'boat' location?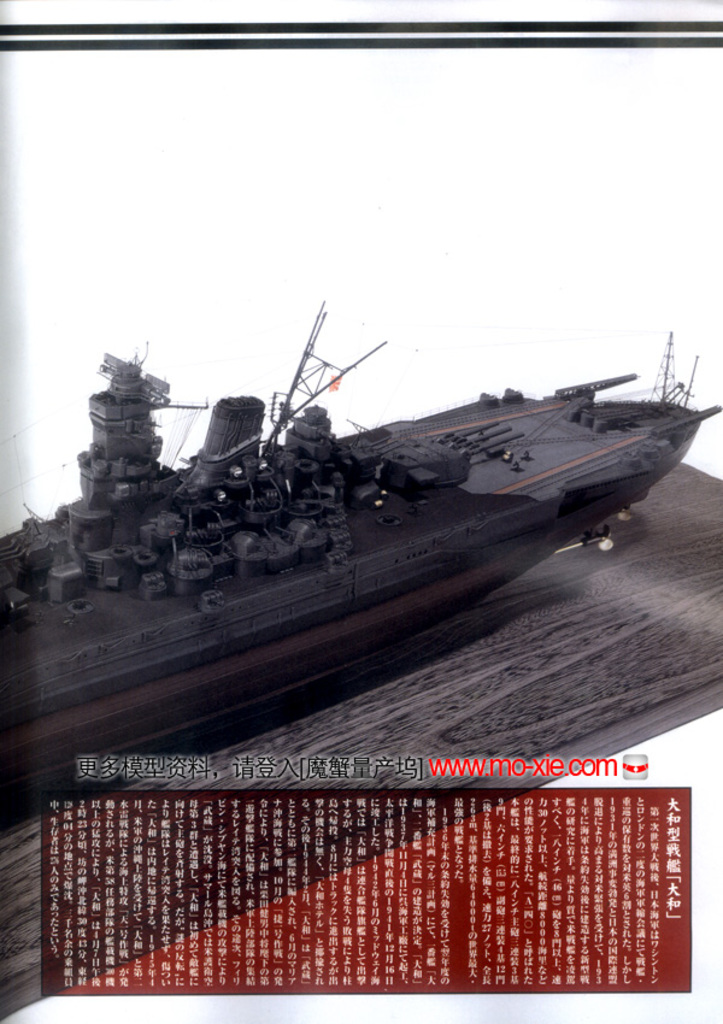
bbox(0, 222, 722, 736)
